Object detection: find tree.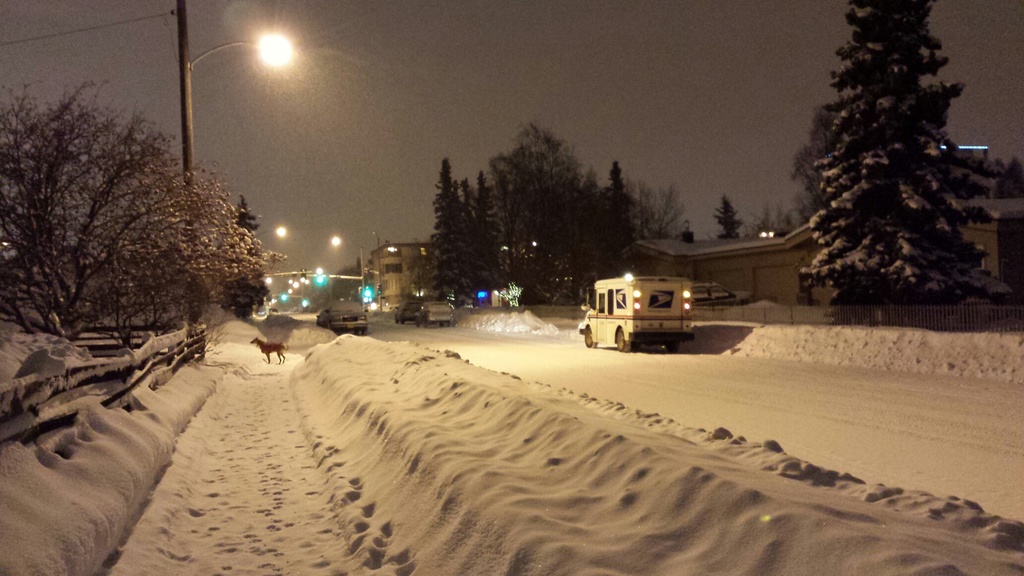
x1=712 y1=189 x2=739 y2=240.
